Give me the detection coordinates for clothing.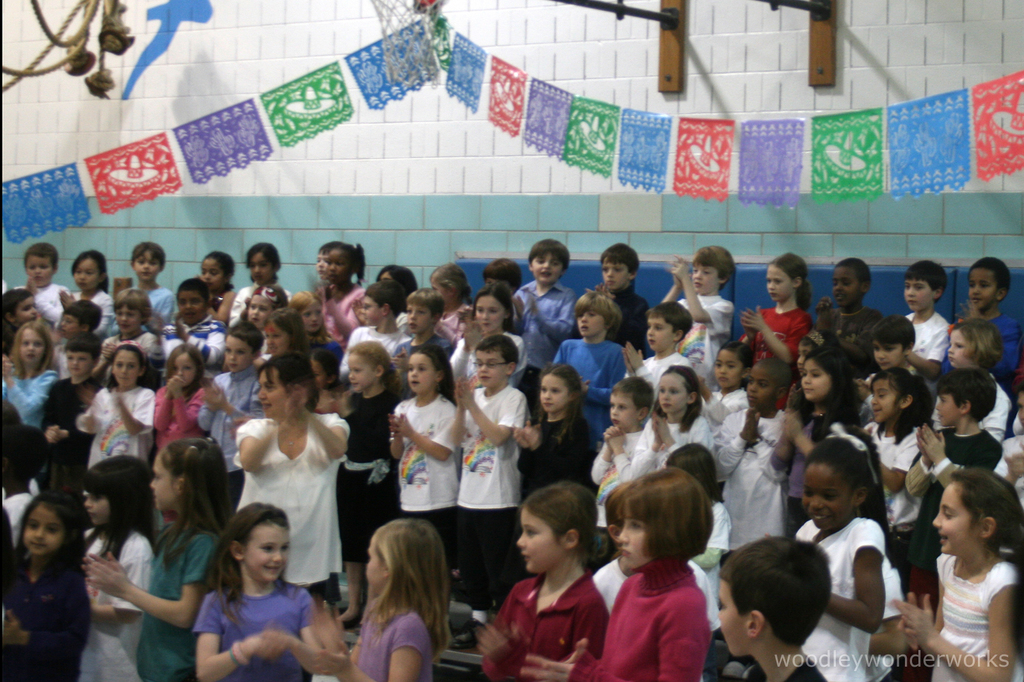
{"x1": 78, "y1": 528, "x2": 152, "y2": 681}.
